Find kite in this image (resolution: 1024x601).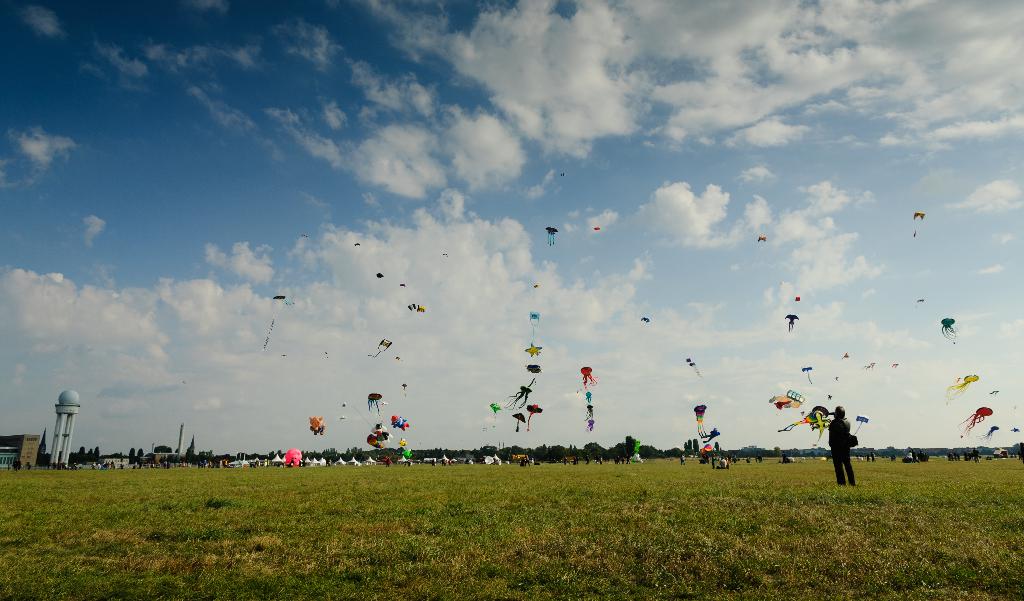
bbox(783, 310, 799, 333).
